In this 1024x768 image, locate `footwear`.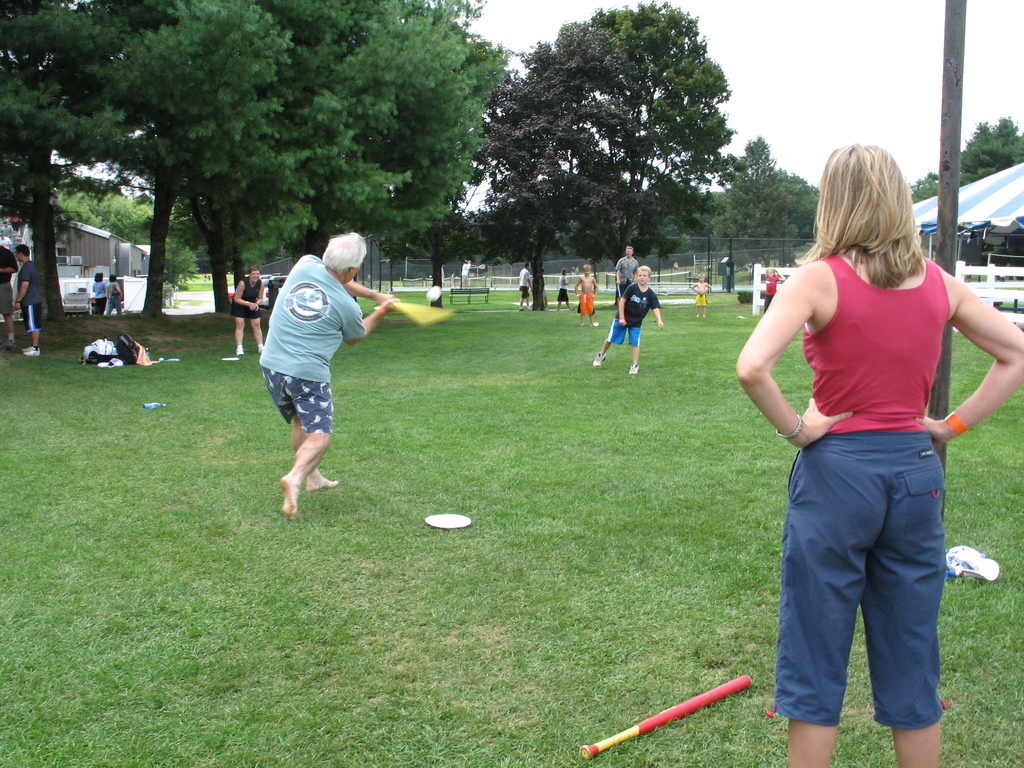
Bounding box: x1=627 y1=362 x2=639 y2=373.
